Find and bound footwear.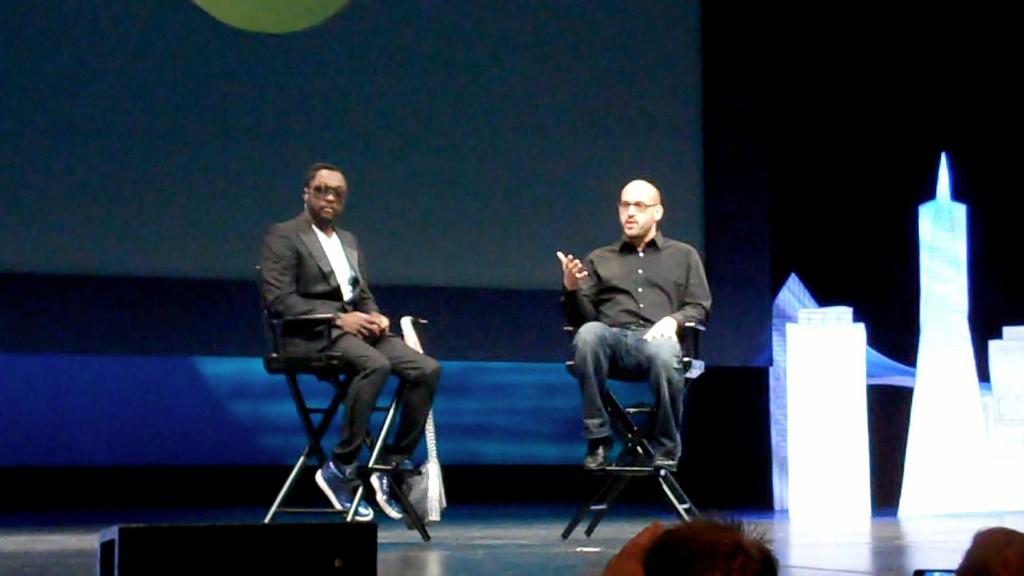
Bound: x1=650, y1=443, x2=682, y2=473.
